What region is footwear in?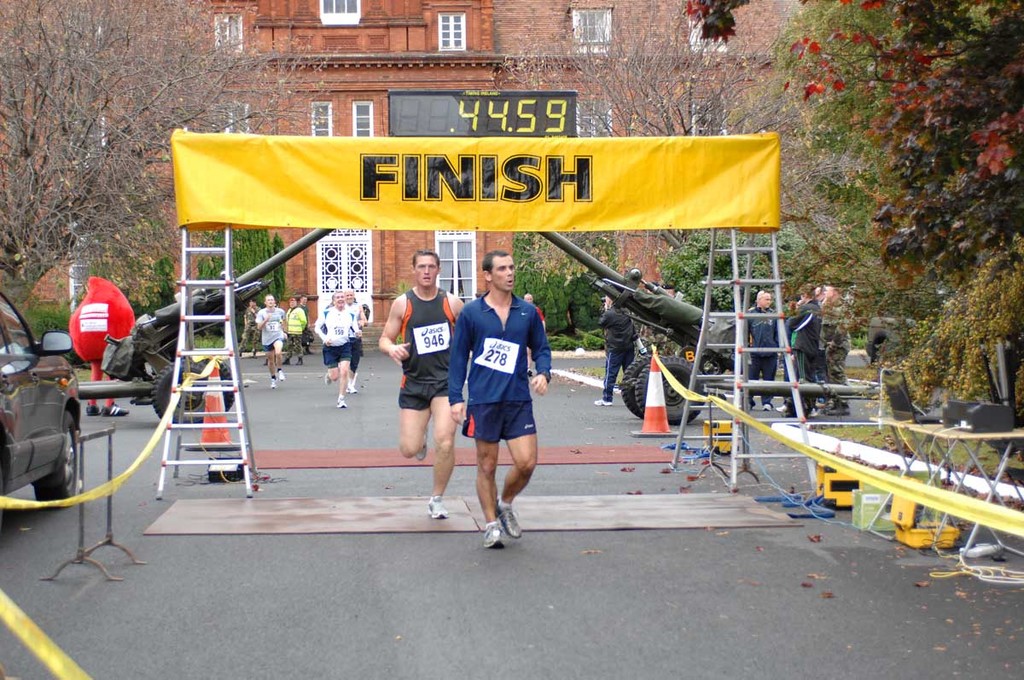
[left=745, top=402, right=748, bottom=409].
